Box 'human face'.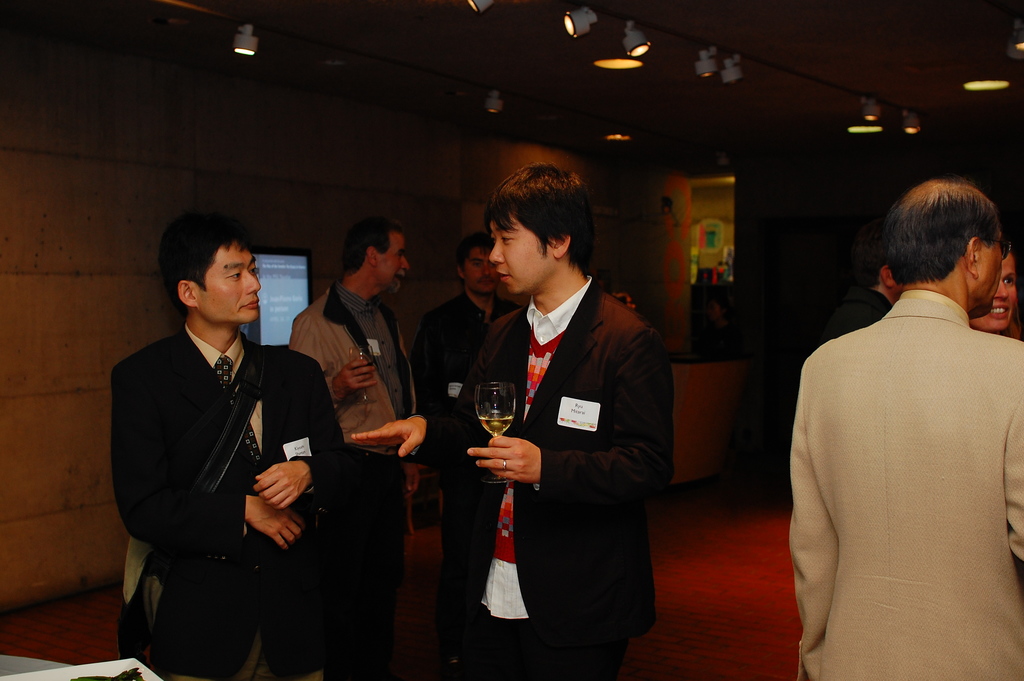
(left=463, top=245, right=494, bottom=292).
